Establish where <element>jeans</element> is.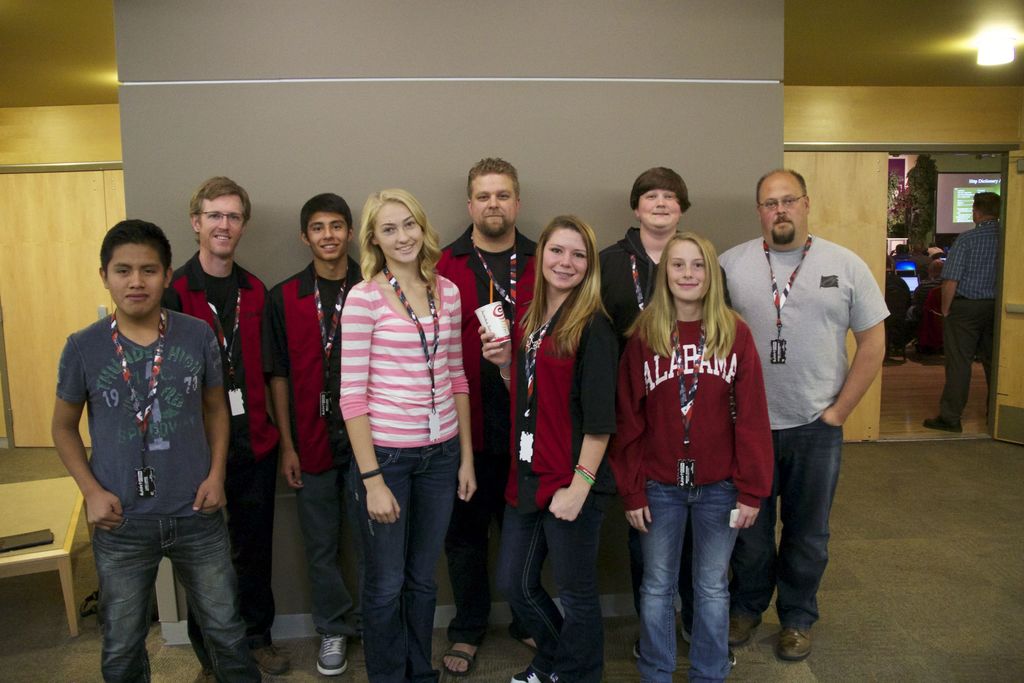
Established at locate(732, 415, 842, 630).
